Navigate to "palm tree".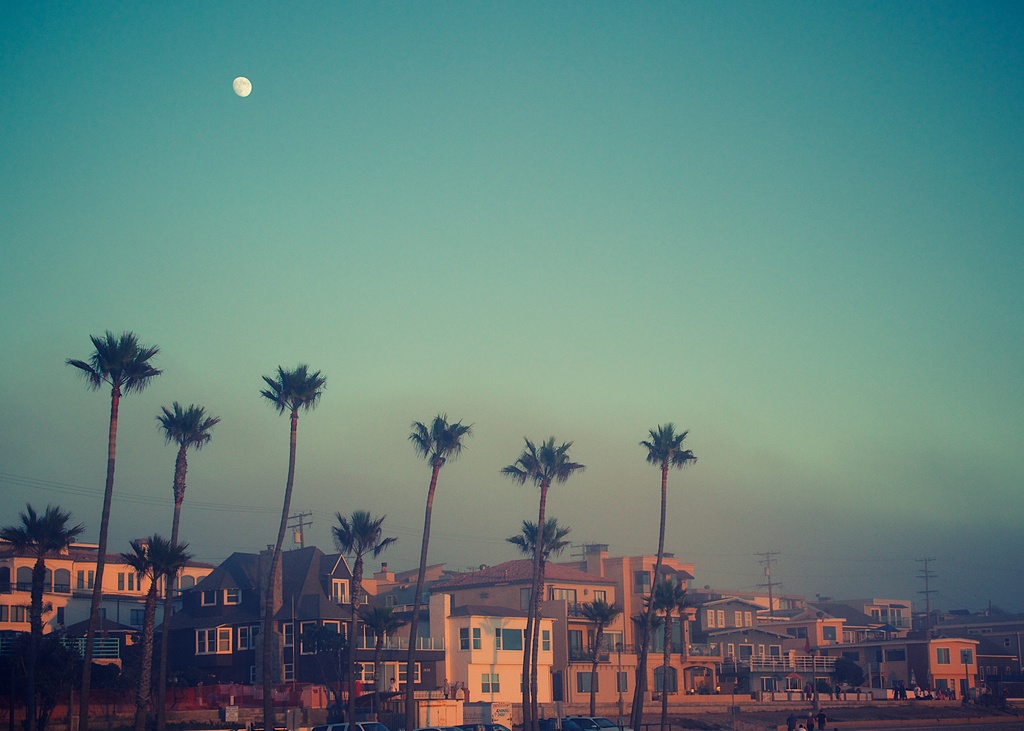
Navigation target: {"x1": 641, "y1": 568, "x2": 685, "y2": 698}.
